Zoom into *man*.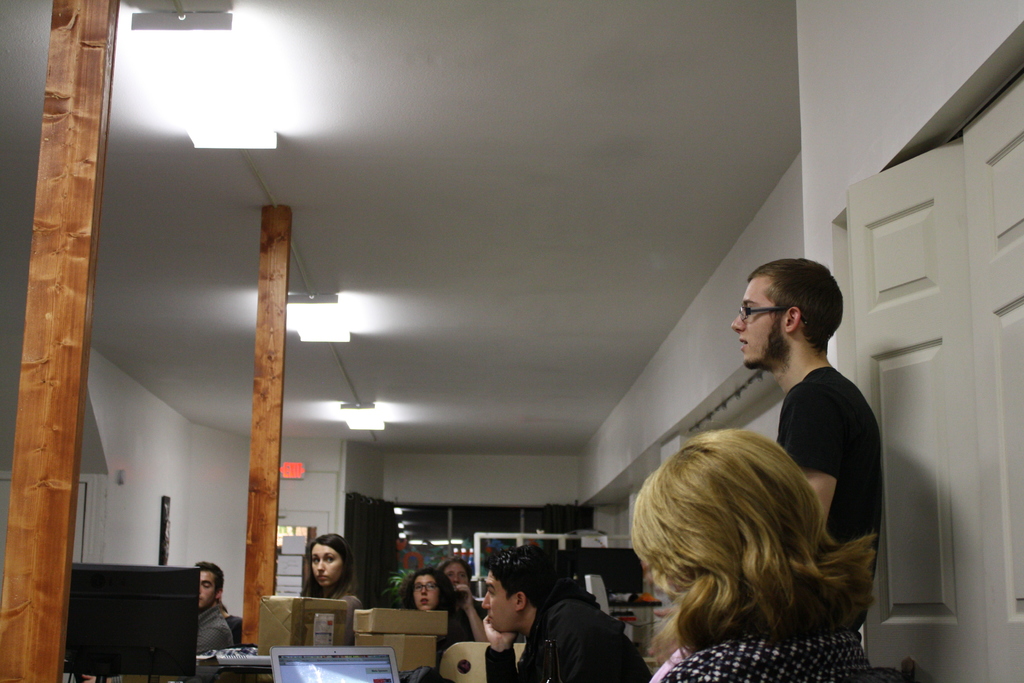
Zoom target: rect(705, 261, 902, 591).
